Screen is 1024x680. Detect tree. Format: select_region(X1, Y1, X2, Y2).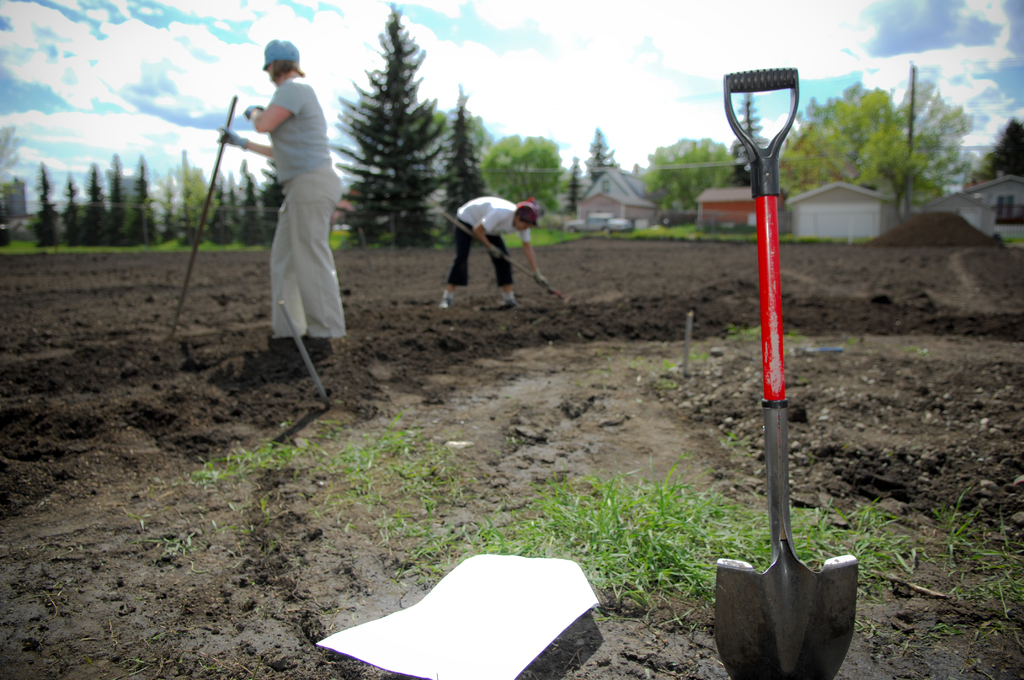
select_region(158, 160, 180, 248).
